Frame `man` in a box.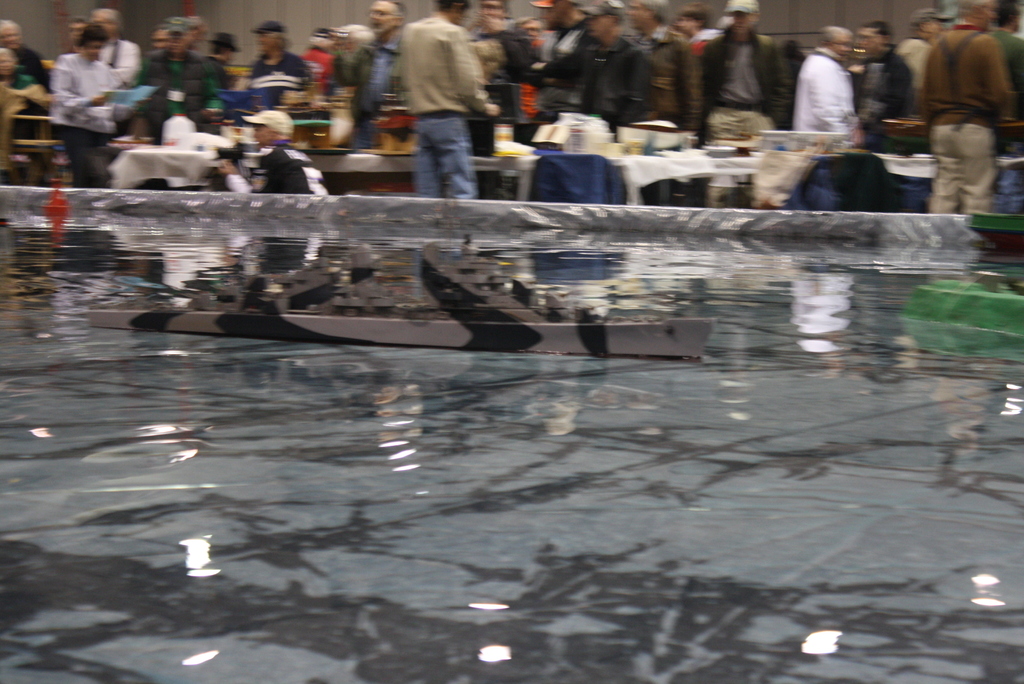
<box>93,10,141,85</box>.
